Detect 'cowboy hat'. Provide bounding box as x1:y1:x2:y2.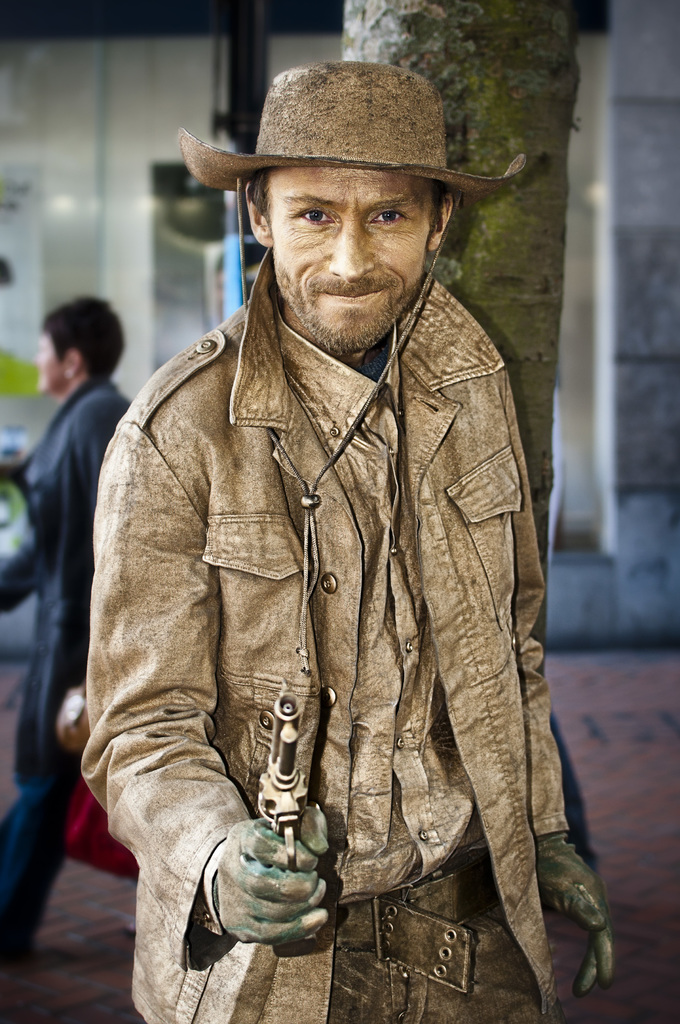
177:63:540:186.
